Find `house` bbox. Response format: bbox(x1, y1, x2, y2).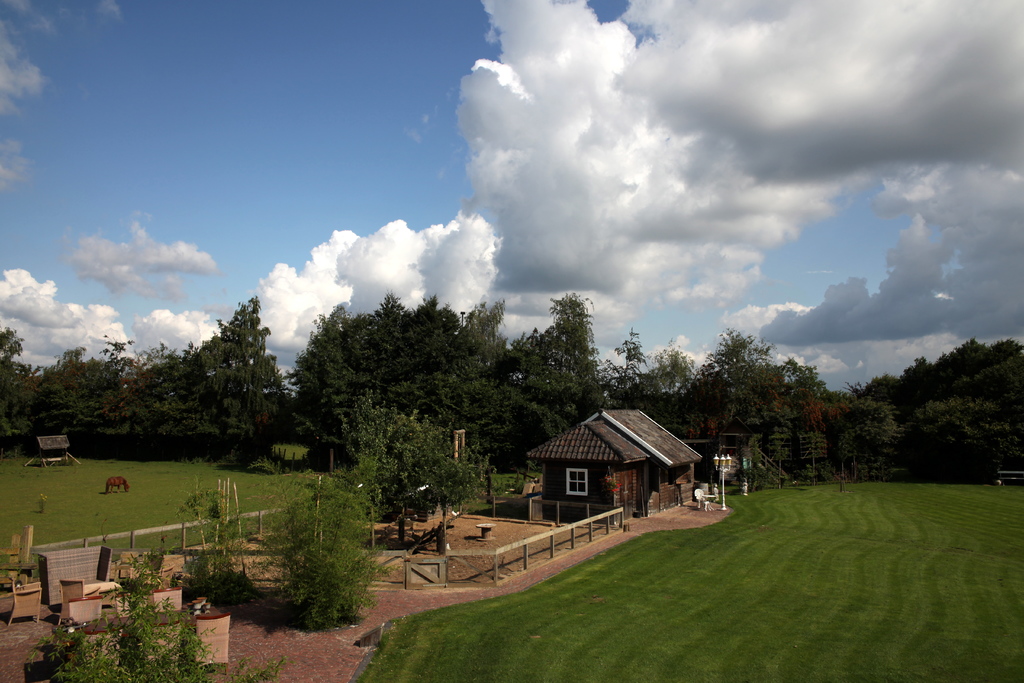
bbox(516, 418, 649, 522).
